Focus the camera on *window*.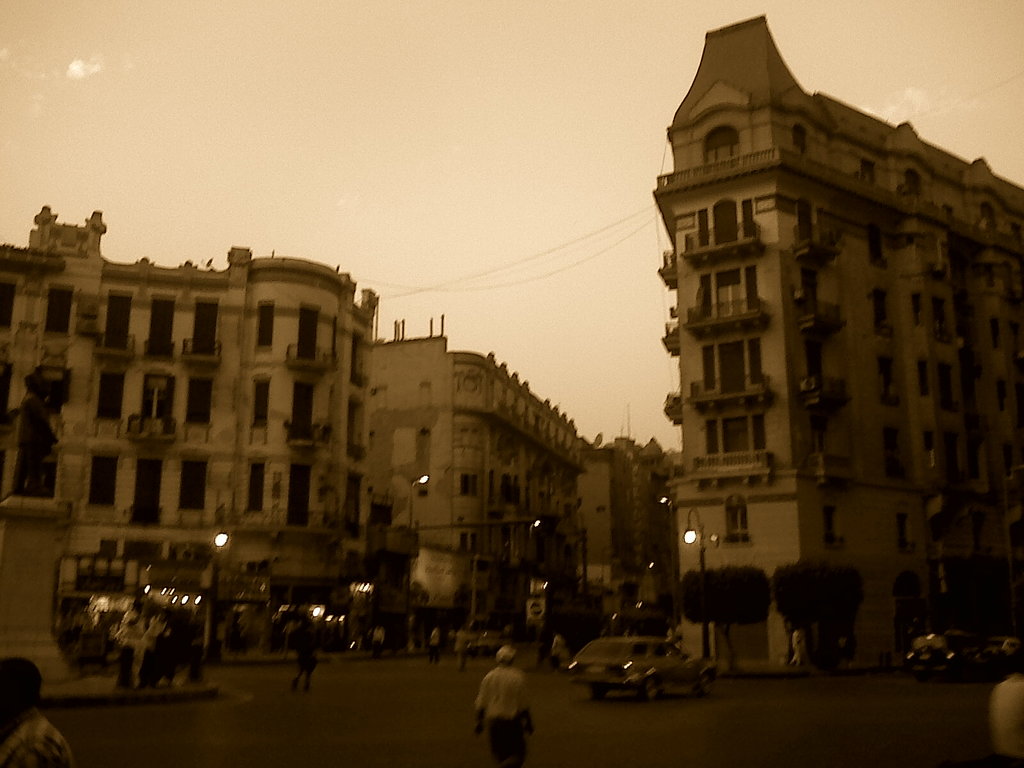
Focus region: (x1=936, y1=294, x2=958, y2=342).
